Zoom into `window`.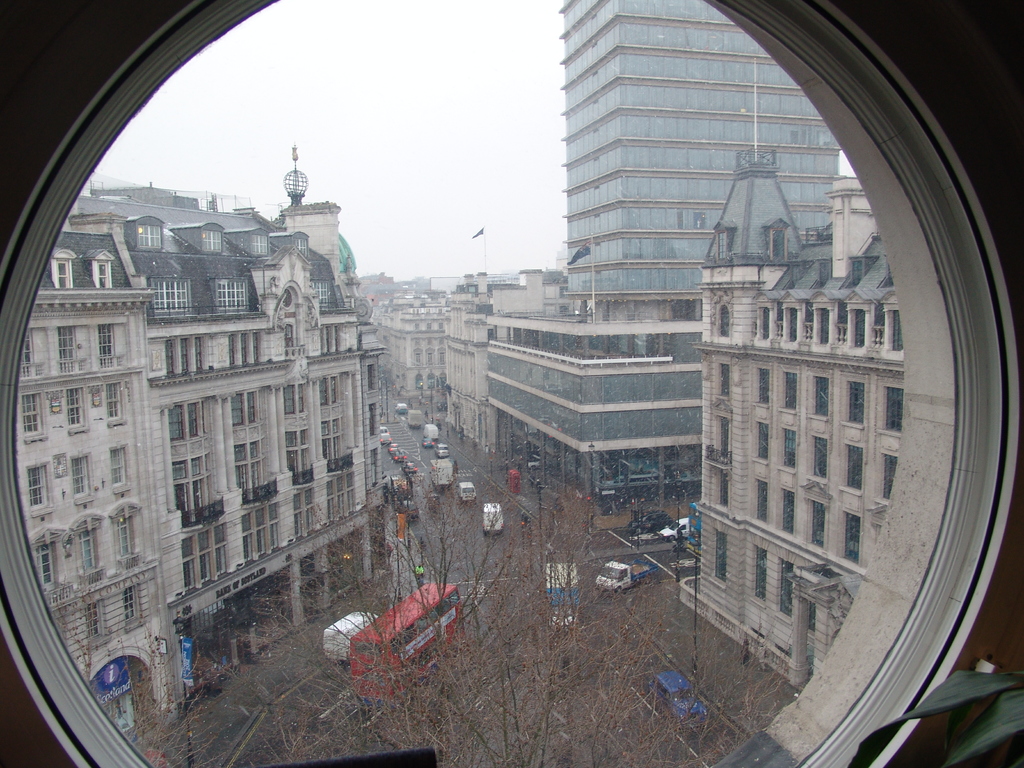
Zoom target: [x1=19, y1=331, x2=36, y2=380].
